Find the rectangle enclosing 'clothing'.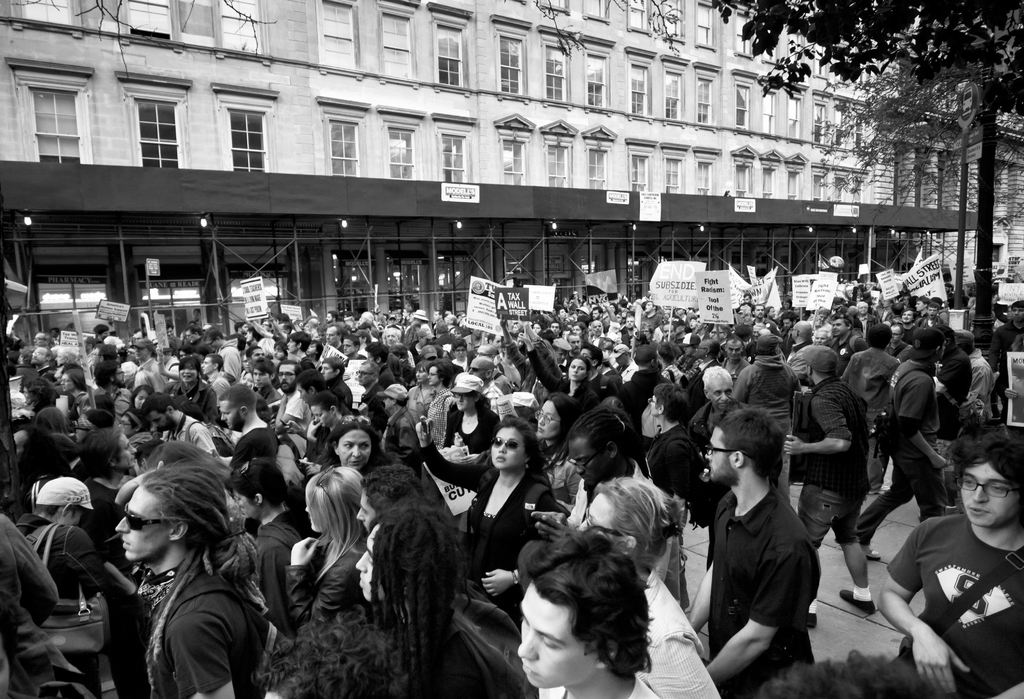
(972,343,998,424).
